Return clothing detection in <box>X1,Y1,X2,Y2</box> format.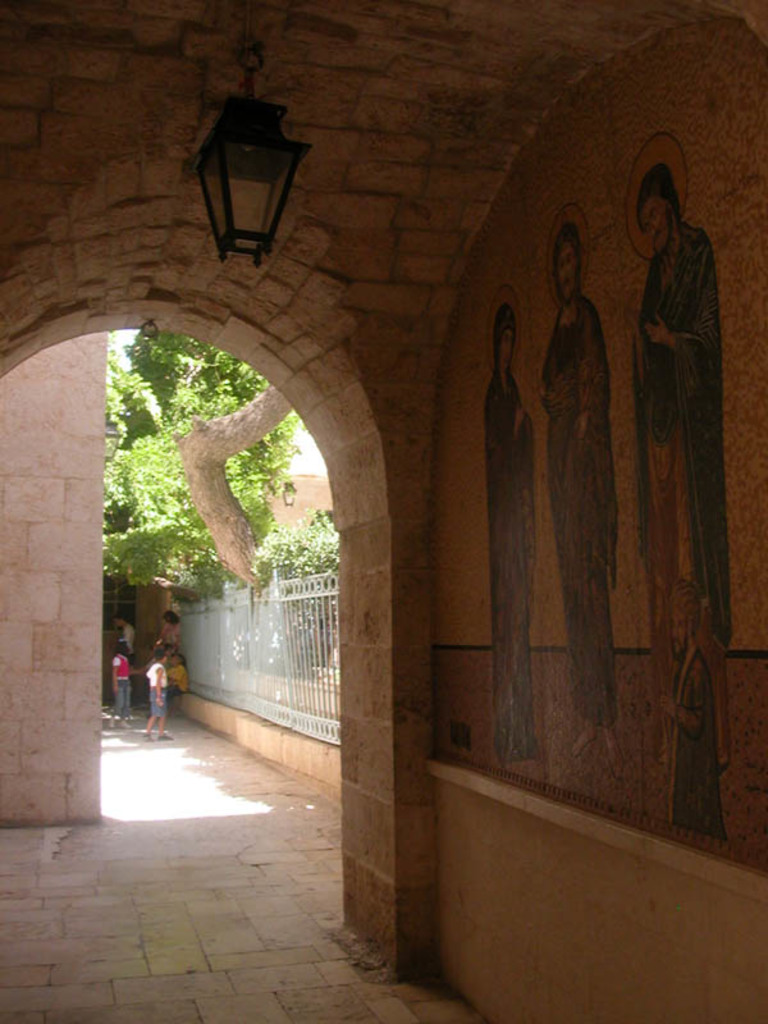
<box>490,376,535,762</box>.
